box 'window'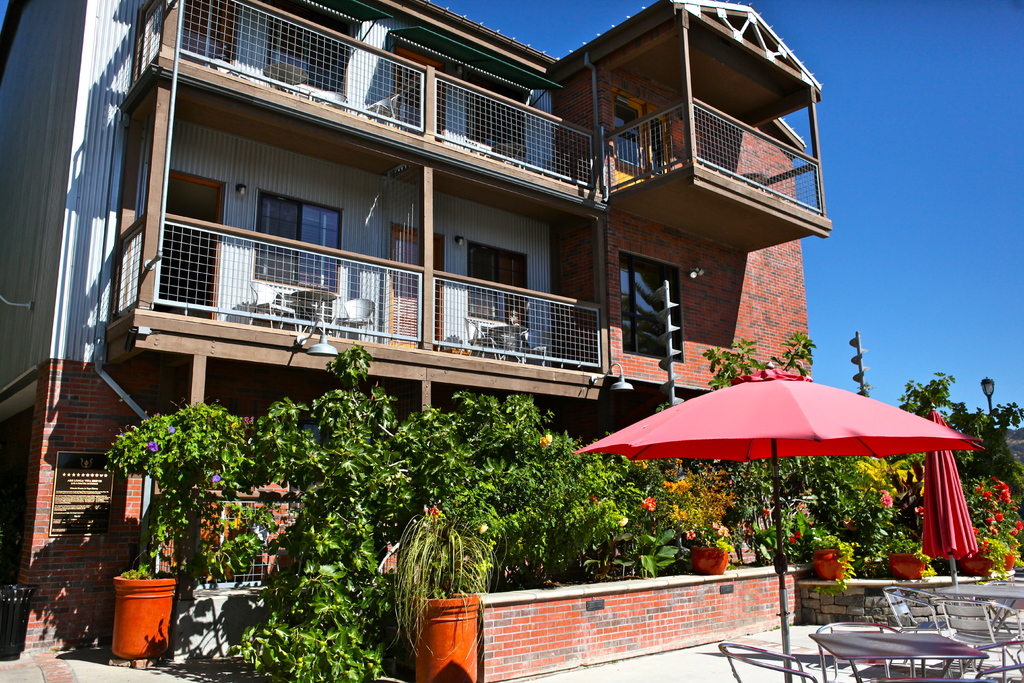
466/88/521/154
